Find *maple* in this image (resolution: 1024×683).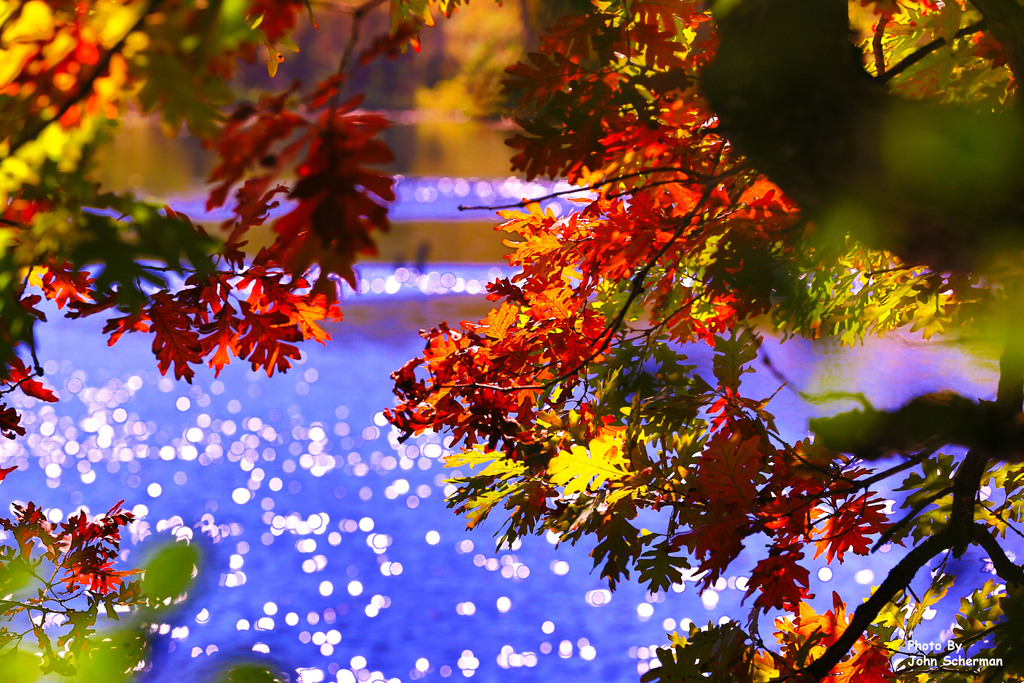
[left=283, top=0, right=1004, bottom=652].
